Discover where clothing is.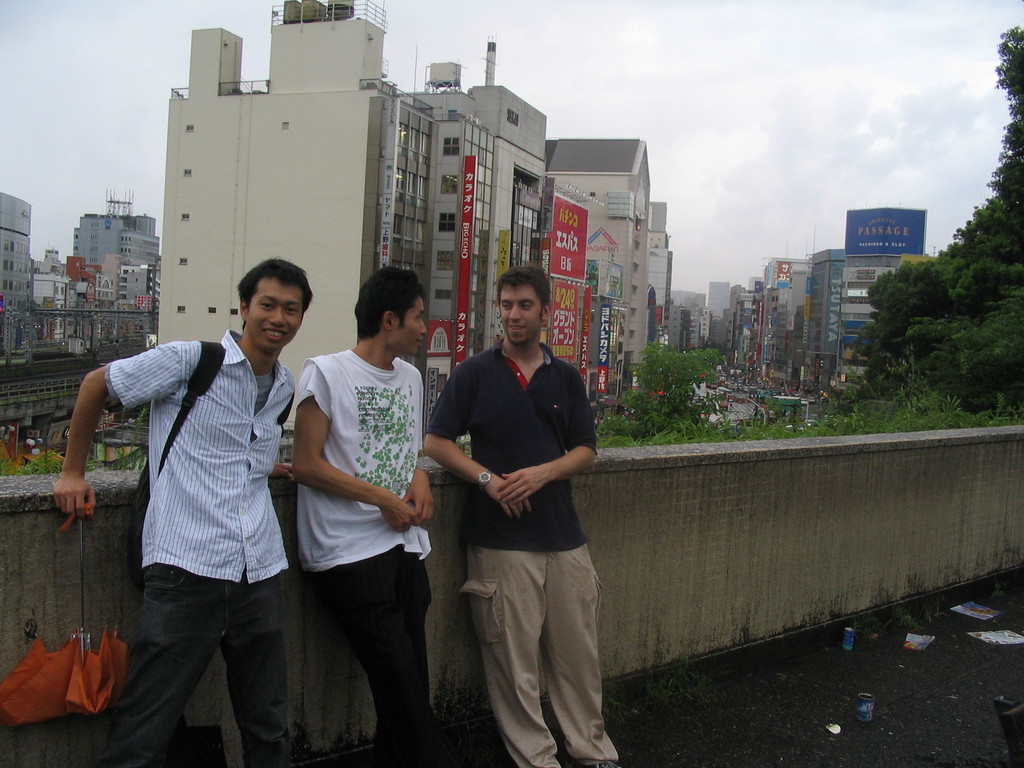
Discovered at Rect(89, 294, 301, 720).
